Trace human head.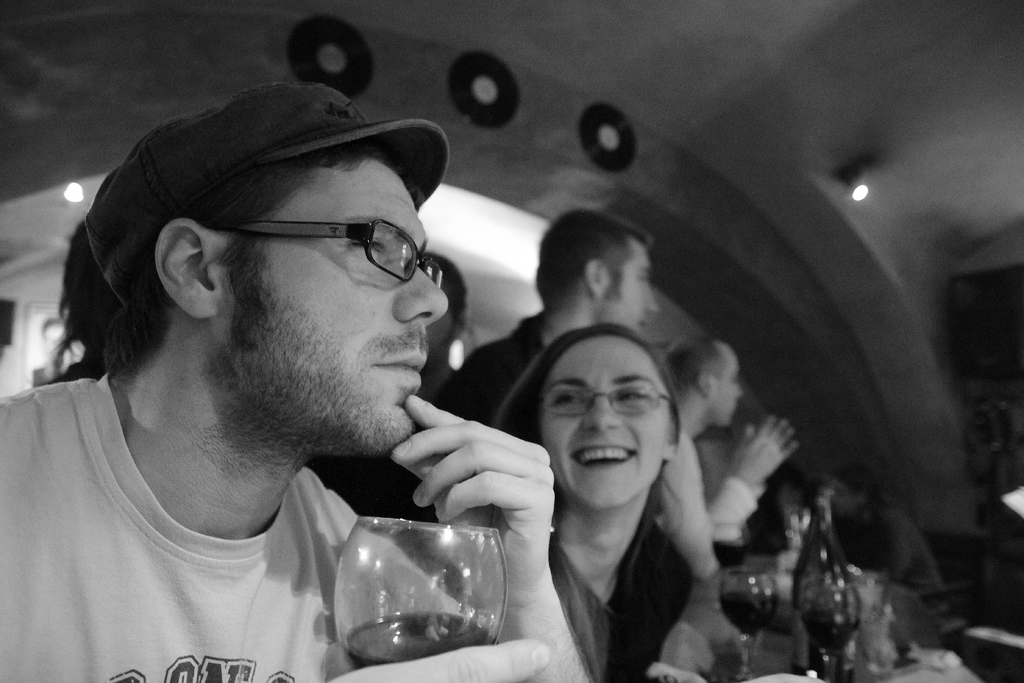
Traced to crop(417, 248, 467, 361).
